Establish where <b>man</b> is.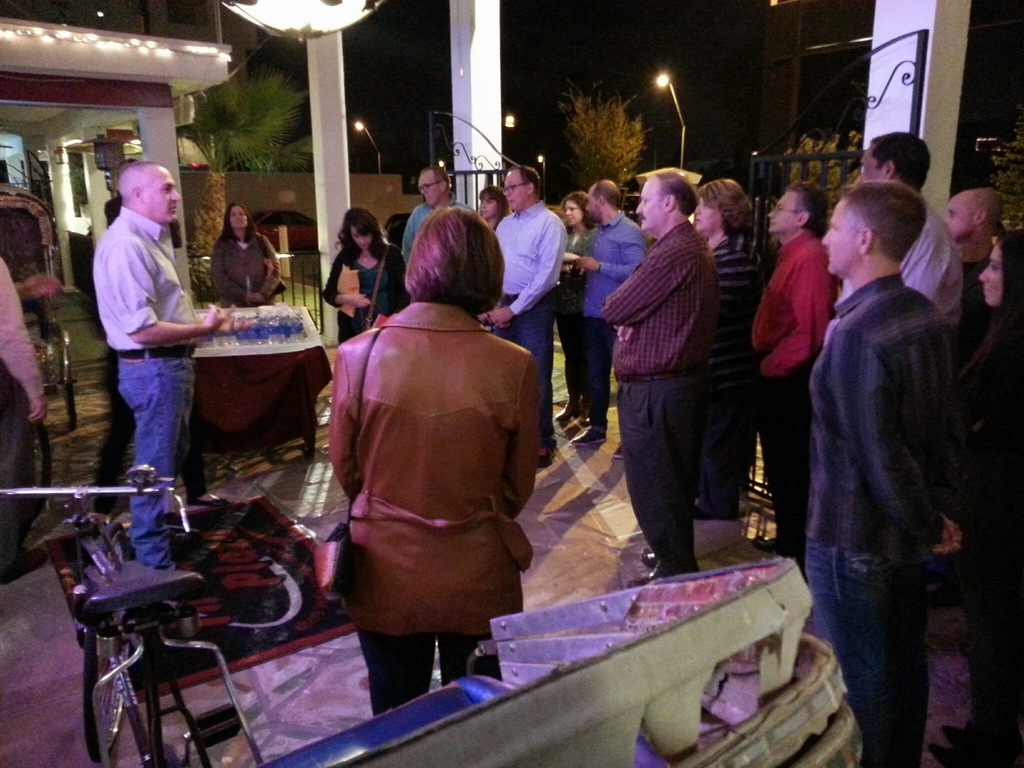
Established at box=[857, 127, 961, 362].
